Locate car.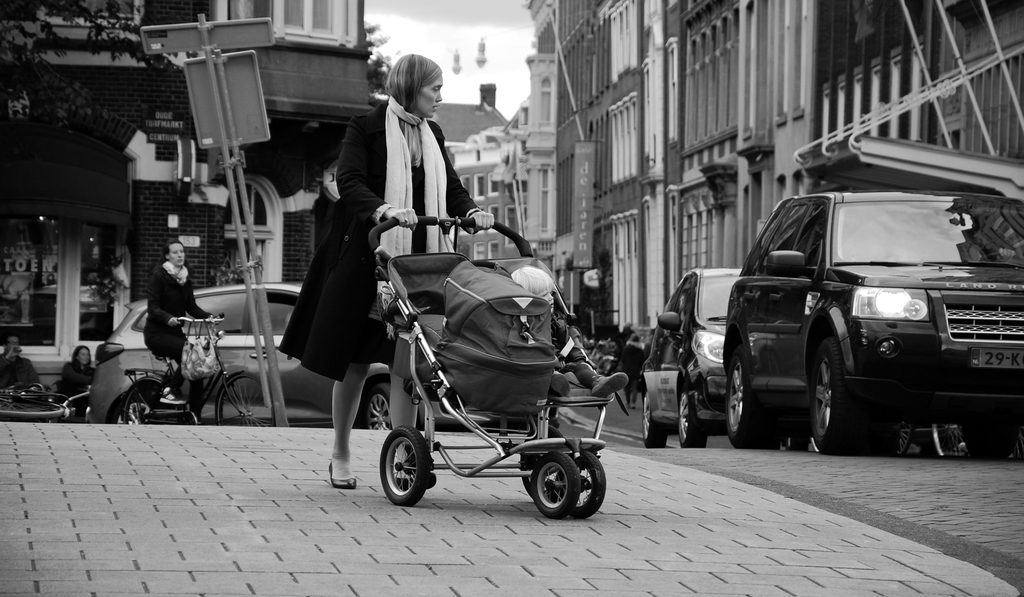
Bounding box: x1=89 y1=280 x2=502 y2=425.
